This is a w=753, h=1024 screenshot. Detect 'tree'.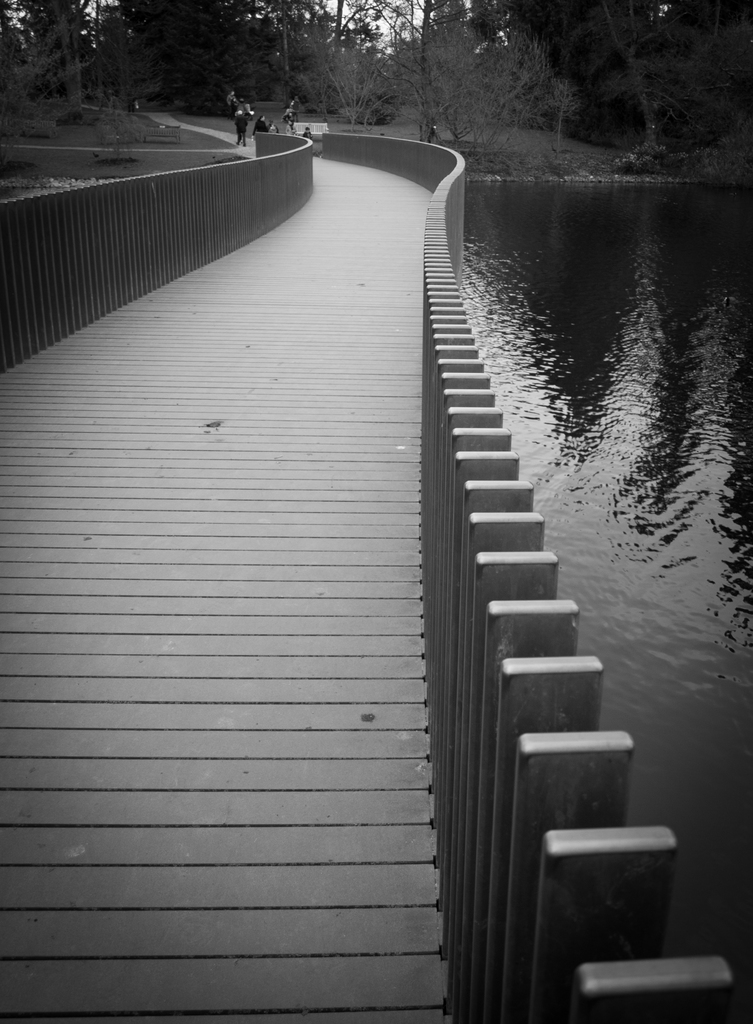
select_region(357, 0, 485, 141).
